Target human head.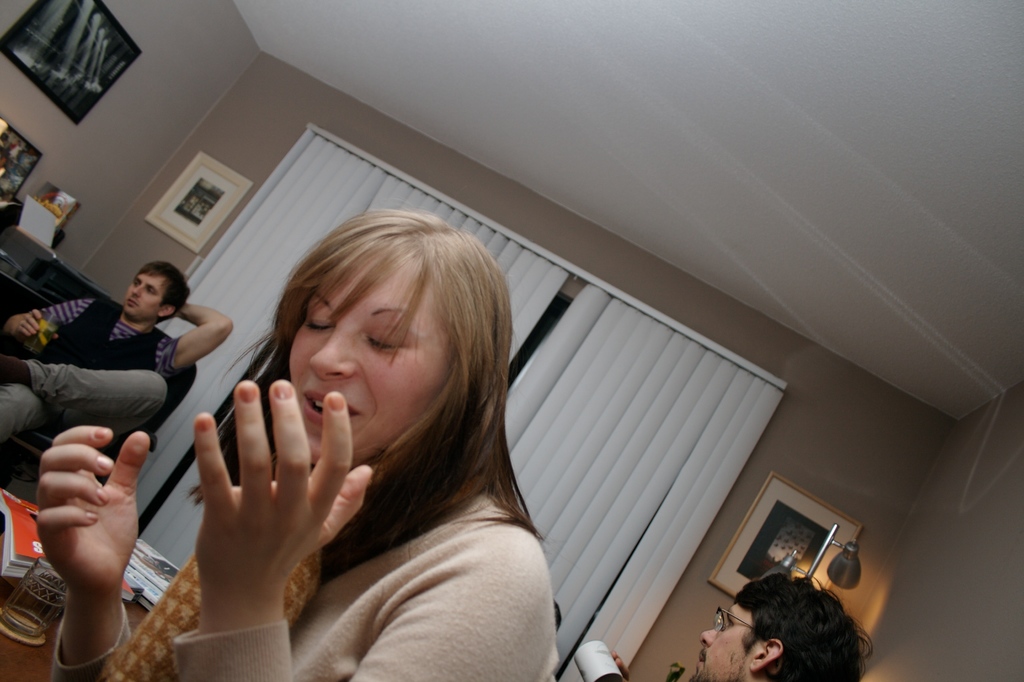
Target region: 119 262 189 323.
